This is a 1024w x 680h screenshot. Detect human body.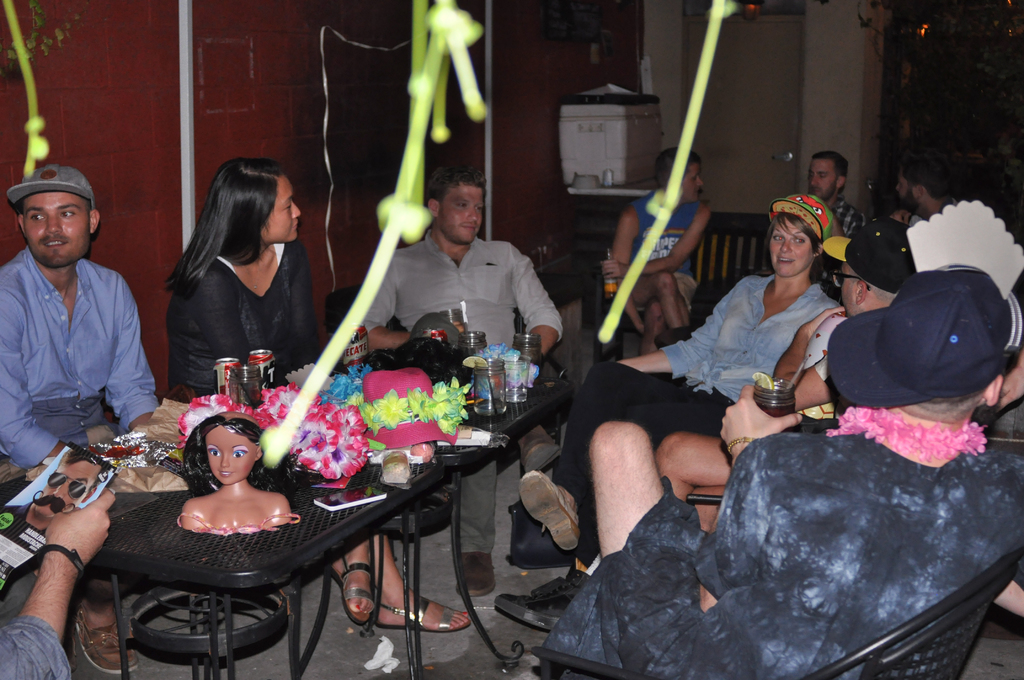
163:237:472:628.
